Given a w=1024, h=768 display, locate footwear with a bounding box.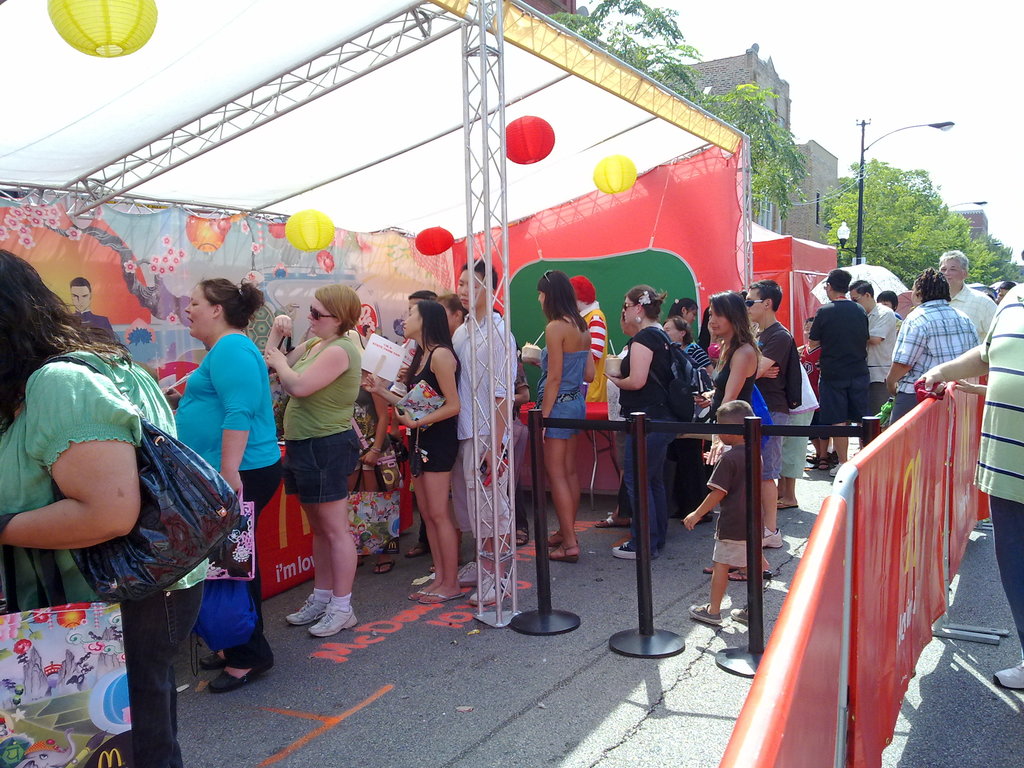
Located: region(729, 561, 775, 580).
